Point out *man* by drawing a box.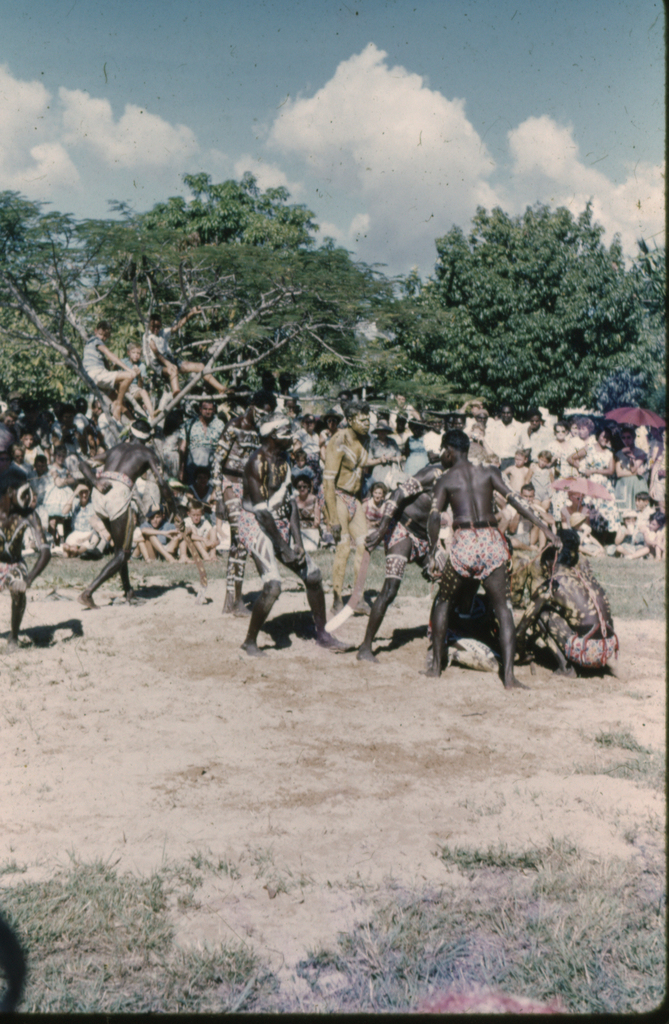
421, 431, 547, 691.
